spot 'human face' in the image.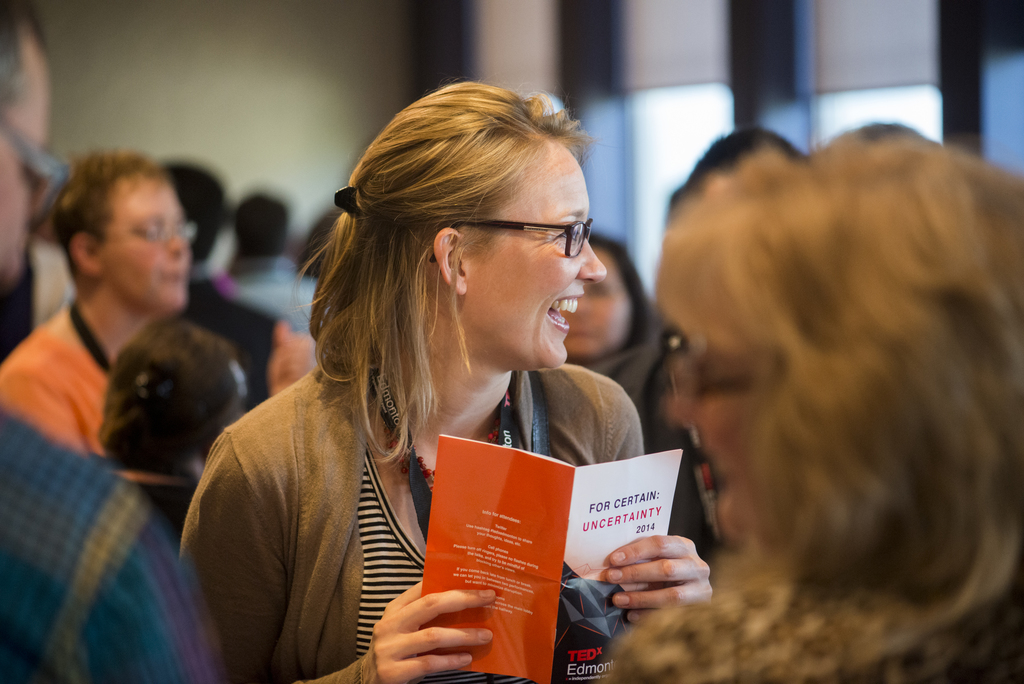
'human face' found at bbox(466, 140, 609, 373).
